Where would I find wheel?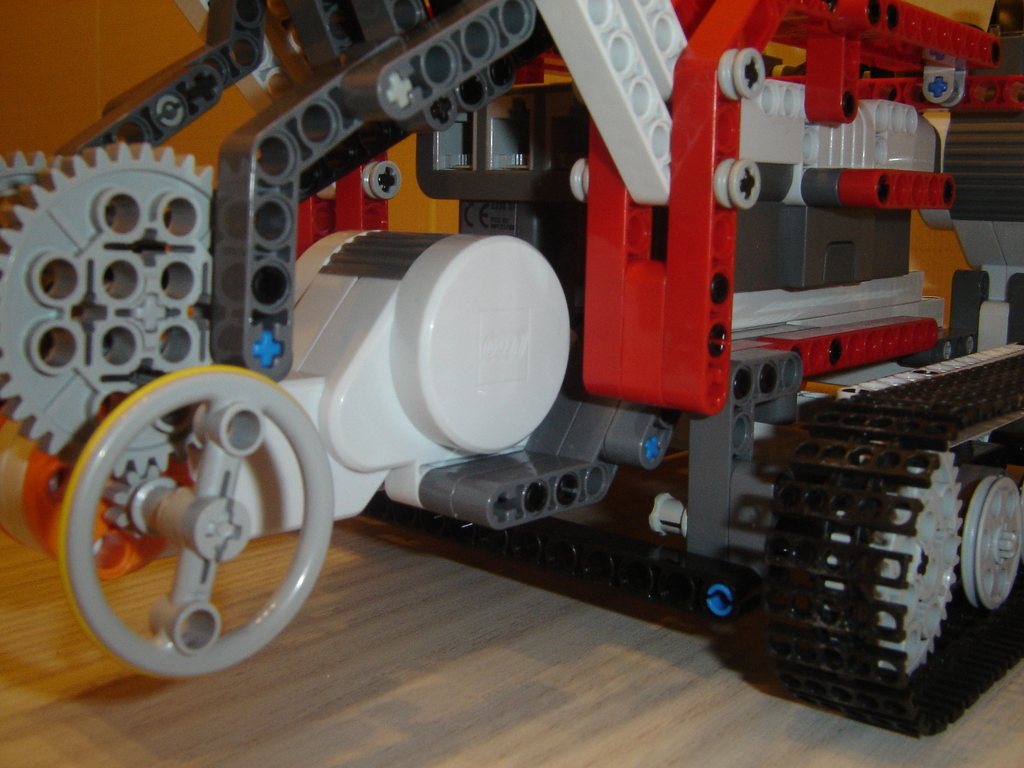
At bbox(959, 476, 1021, 609).
